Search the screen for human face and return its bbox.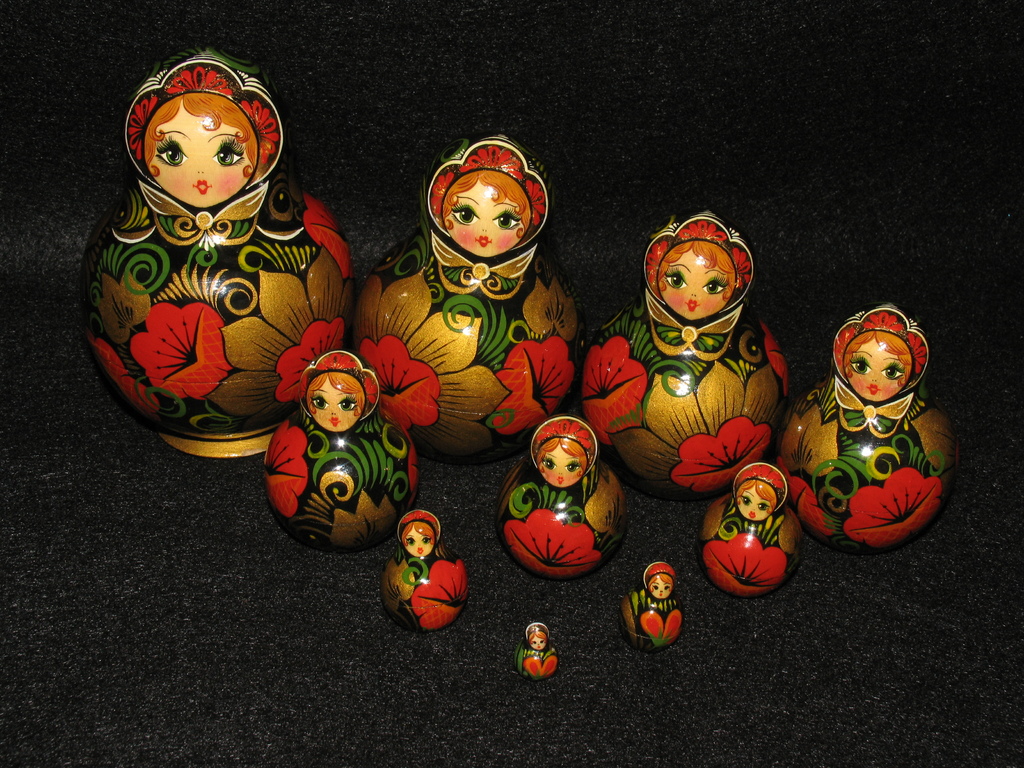
Found: l=740, t=492, r=771, b=523.
